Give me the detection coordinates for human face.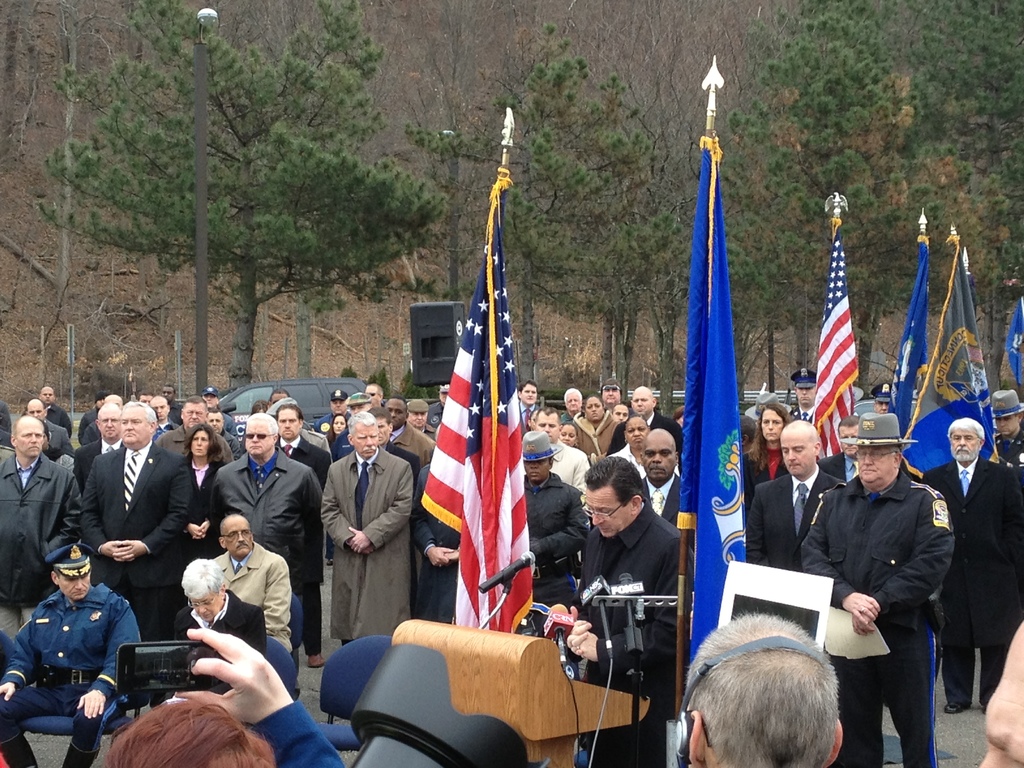
BBox(223, 516, 252, 555).
